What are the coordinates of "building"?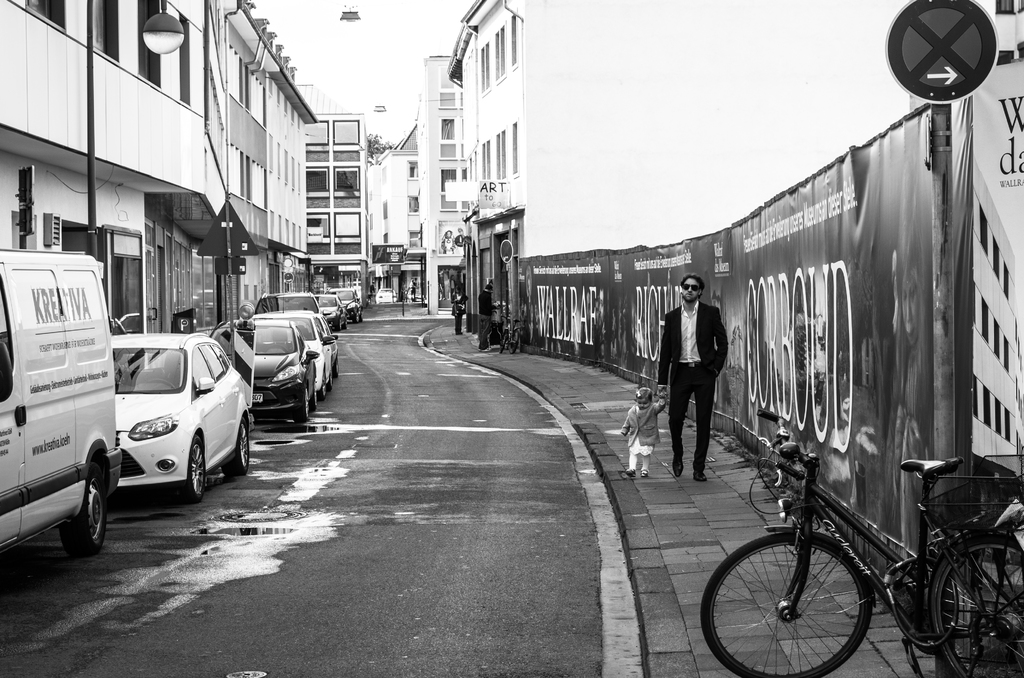
[x1=440, y1=0, x2=527, y2=360].
